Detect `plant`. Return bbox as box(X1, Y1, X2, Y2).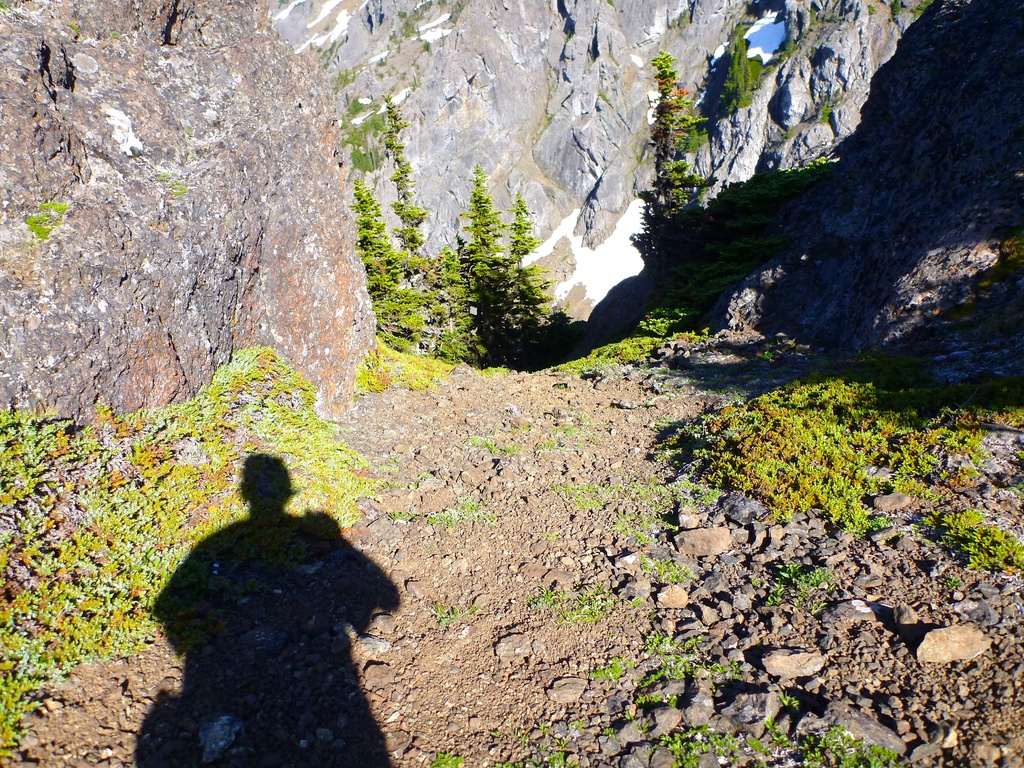
box(600, 92, 612, 104).
